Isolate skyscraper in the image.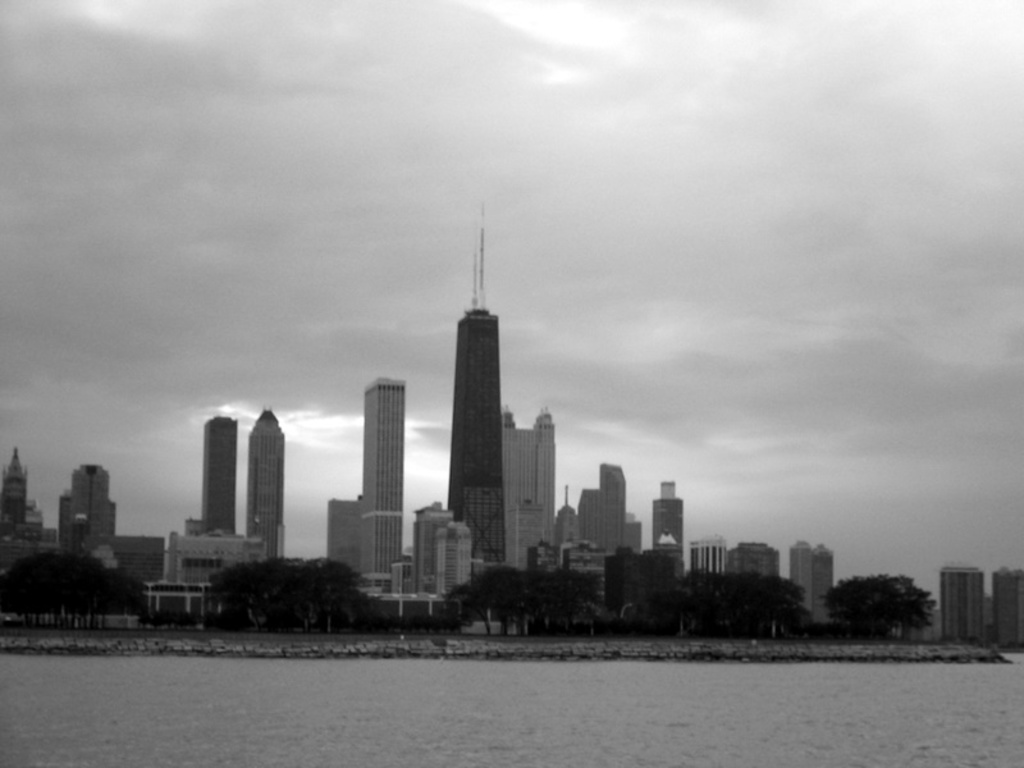
Isolated region: [790,539,842,625].
